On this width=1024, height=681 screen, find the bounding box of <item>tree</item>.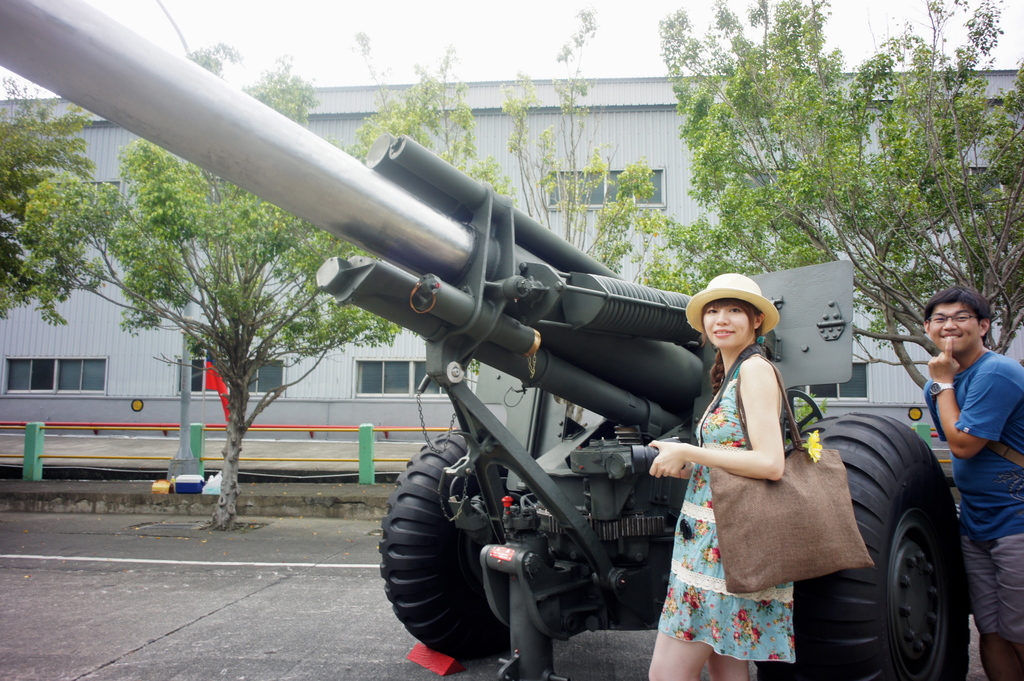
Bounding box: 0/67/98/330.
